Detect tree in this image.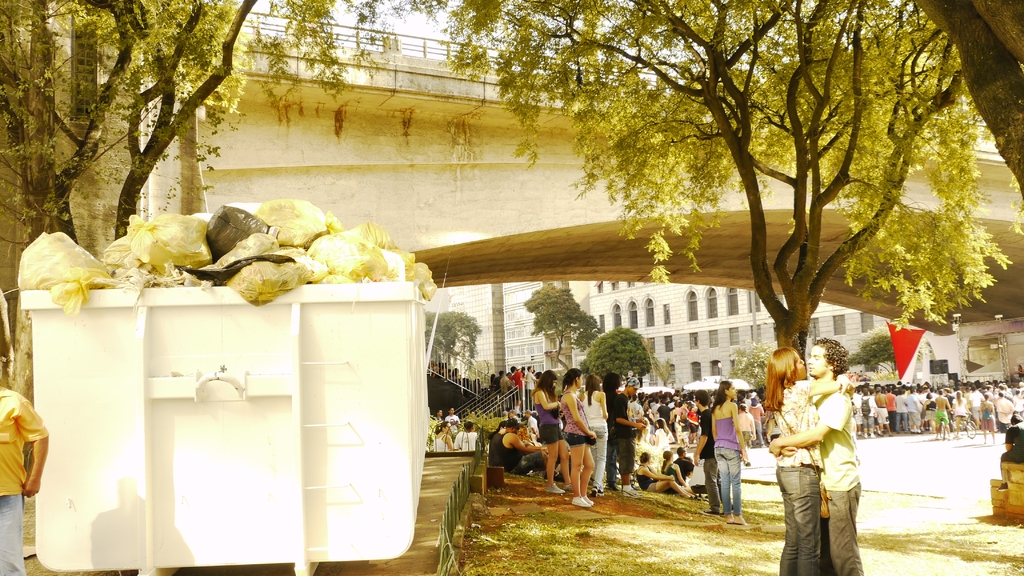
Detection: (left=0, top=0, right=465, bottom=251).
